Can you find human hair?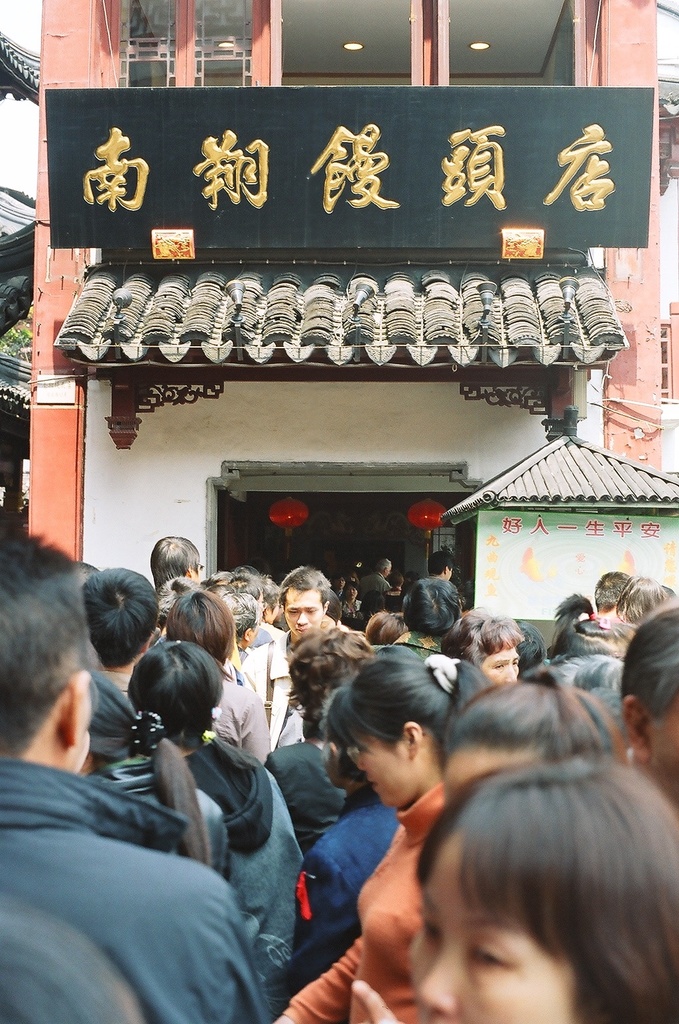
Yes, bounding box: (left=398, top=667, right=678, bottom=1004).
